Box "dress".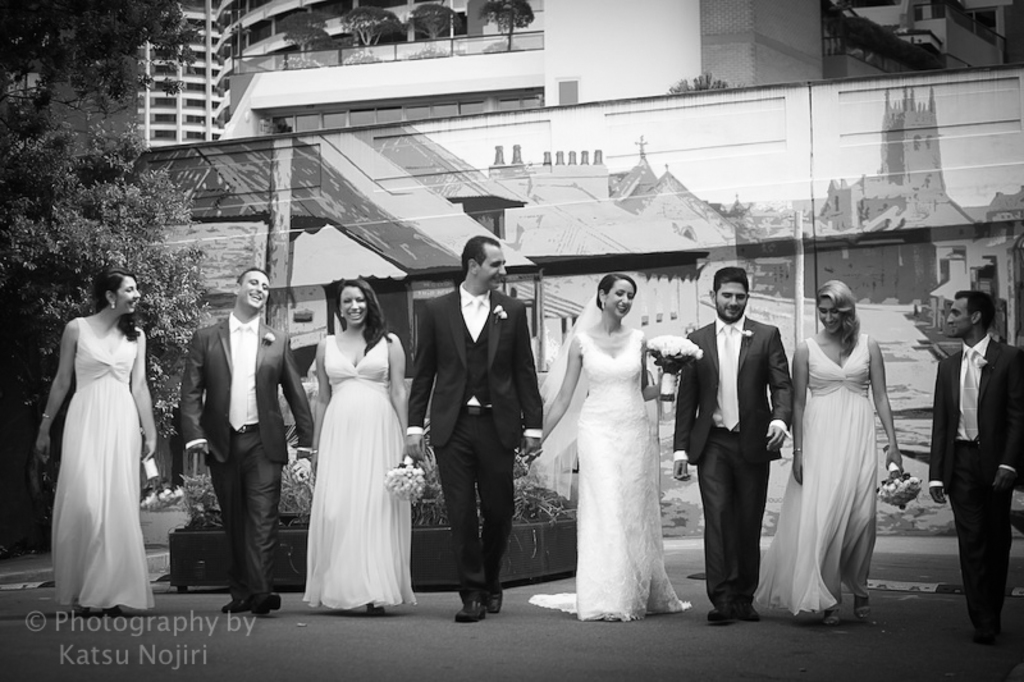
<bbox>529, 328, 694, 617</bbox>.
